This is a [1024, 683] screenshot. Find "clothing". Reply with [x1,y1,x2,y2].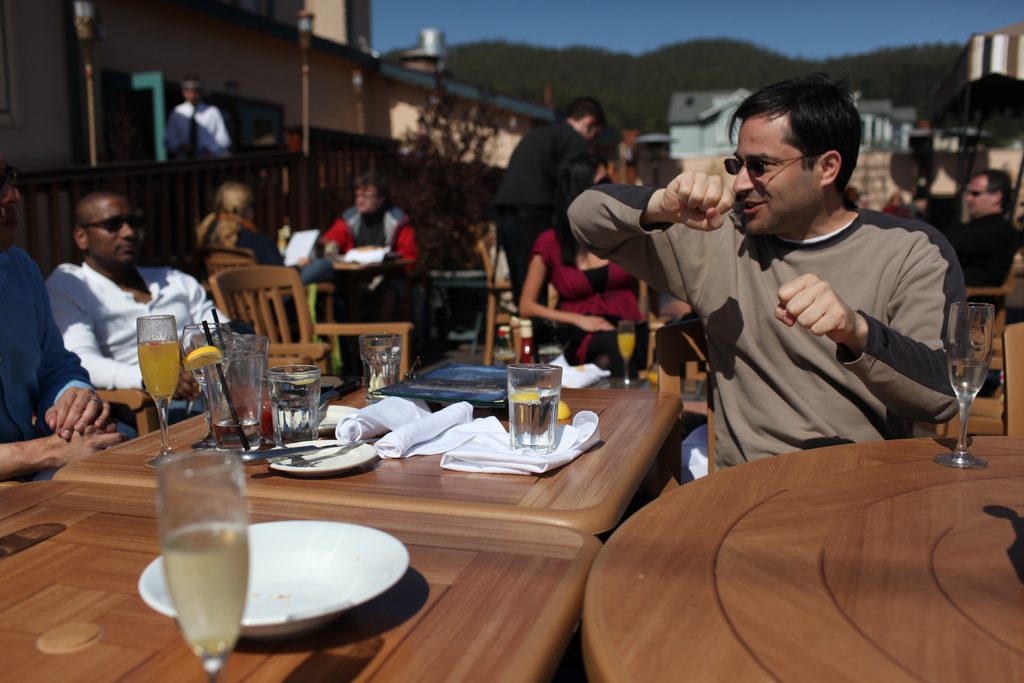
[161,103,226,160].
